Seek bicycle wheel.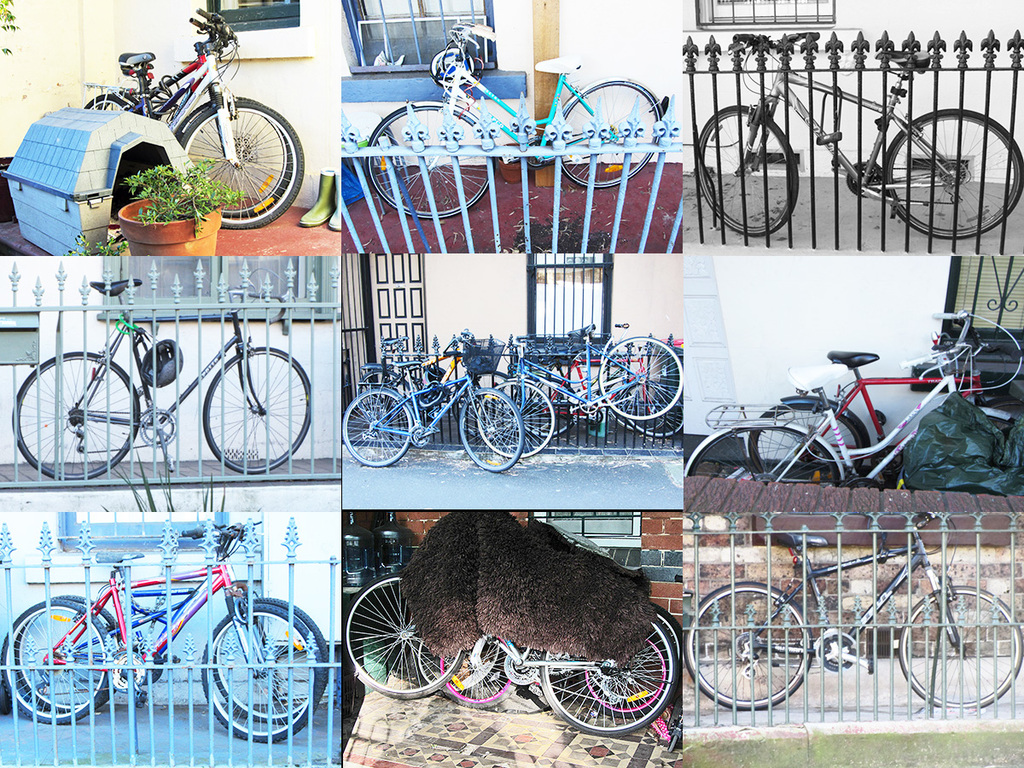
detection(208, 590, 329, 719).
